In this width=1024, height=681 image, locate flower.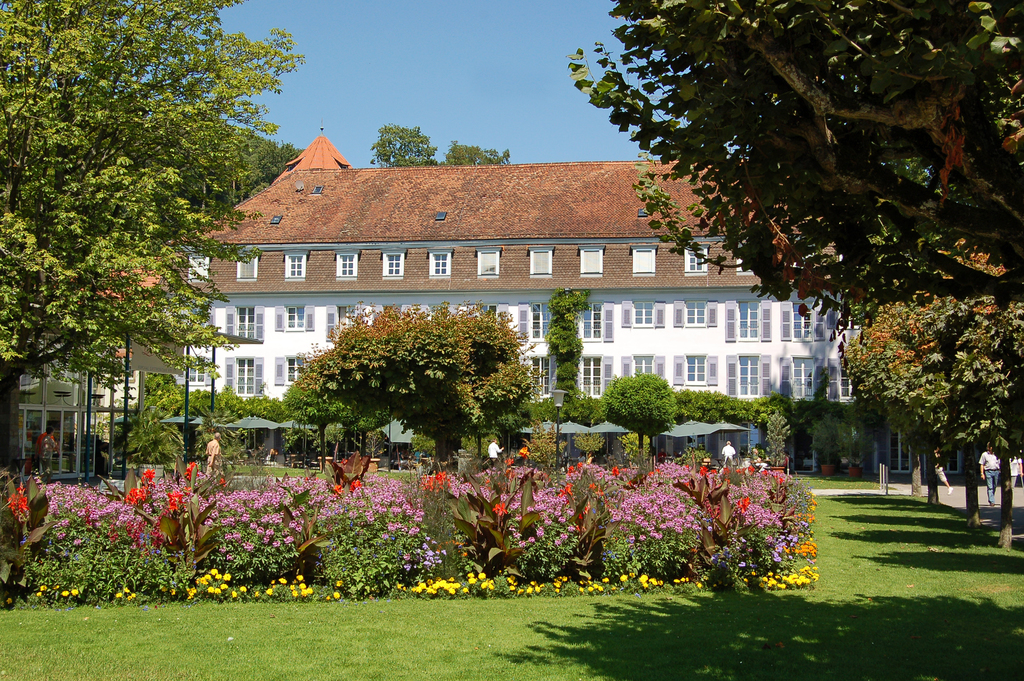
Bounding box: select_region(266, 588, 271, 595).
